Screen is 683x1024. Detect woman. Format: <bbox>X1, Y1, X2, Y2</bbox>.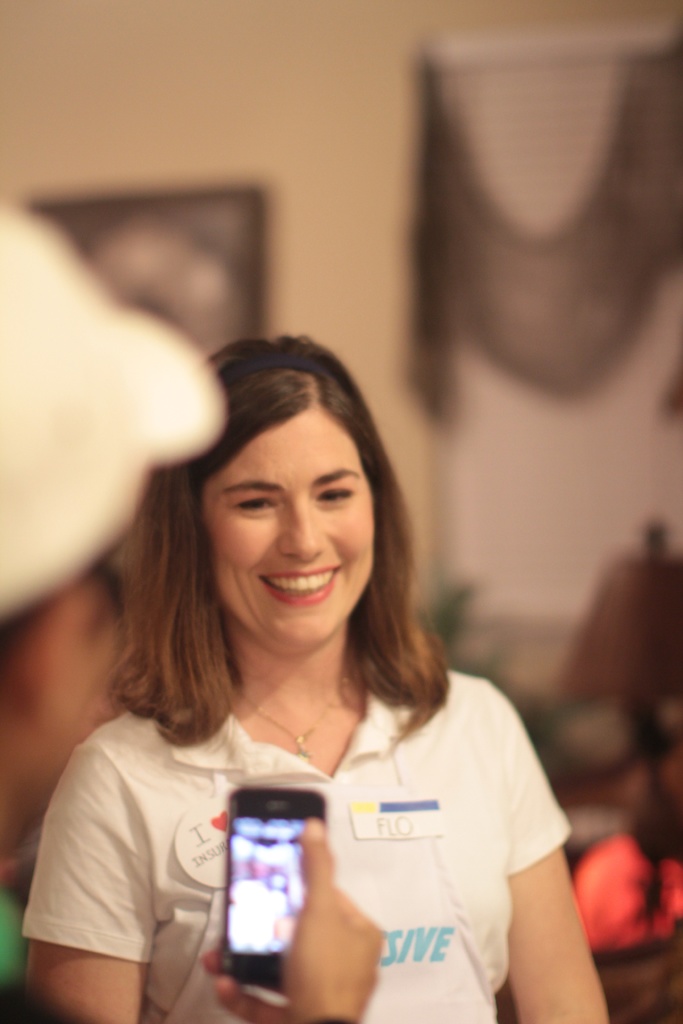
<bbox>35, 313, 572, 1023</bbox>.
